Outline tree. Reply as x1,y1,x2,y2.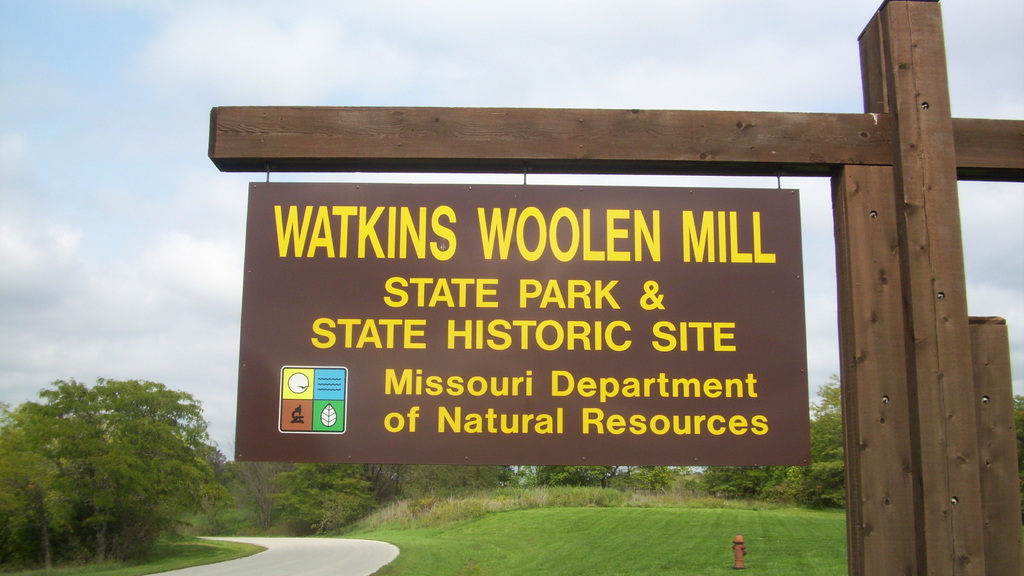
204,463,512,534.
